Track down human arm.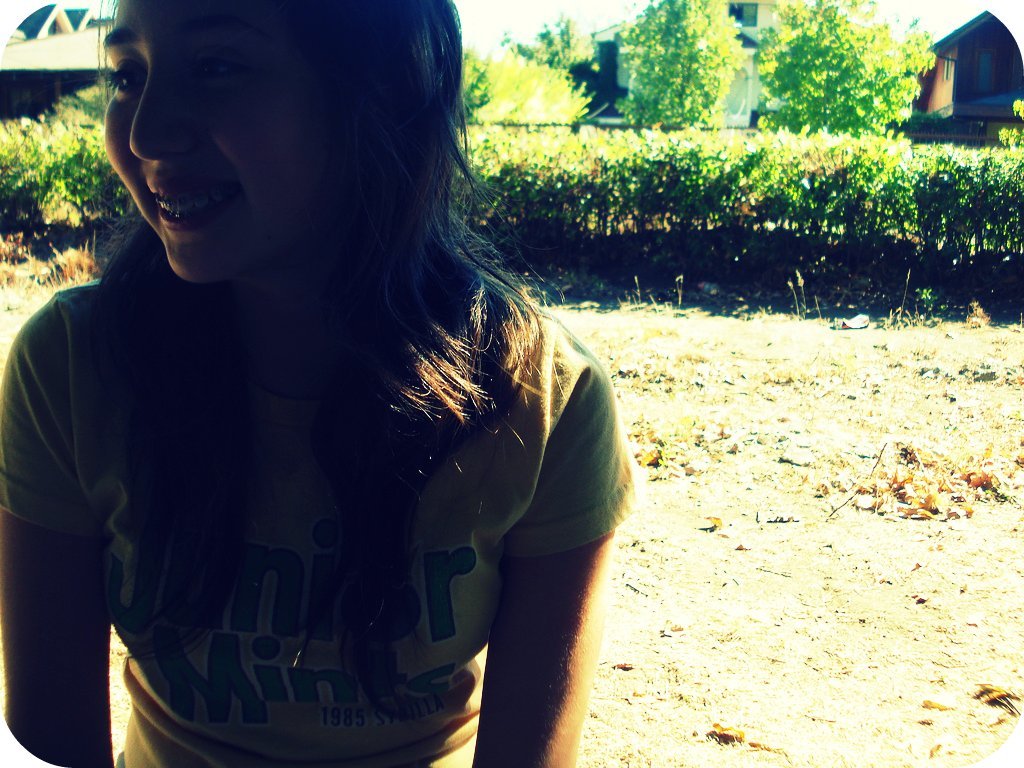
Tracked to locate(0, 292, 112, 767).
